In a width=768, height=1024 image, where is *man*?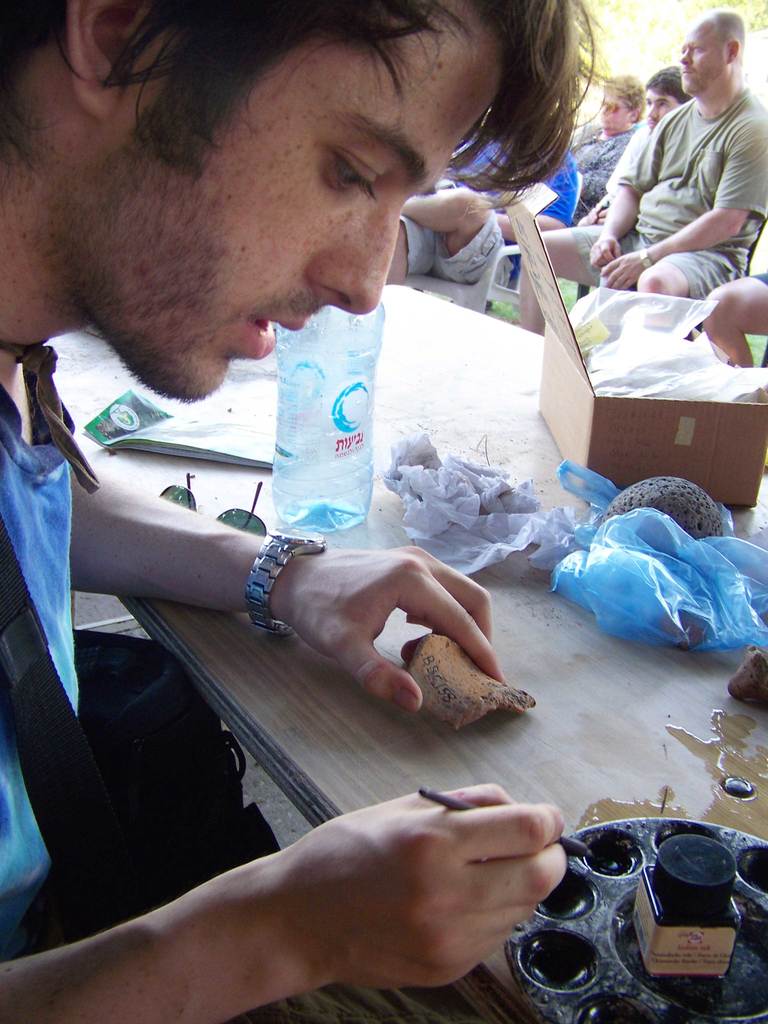
bbox(689, 233, 767, 377).
